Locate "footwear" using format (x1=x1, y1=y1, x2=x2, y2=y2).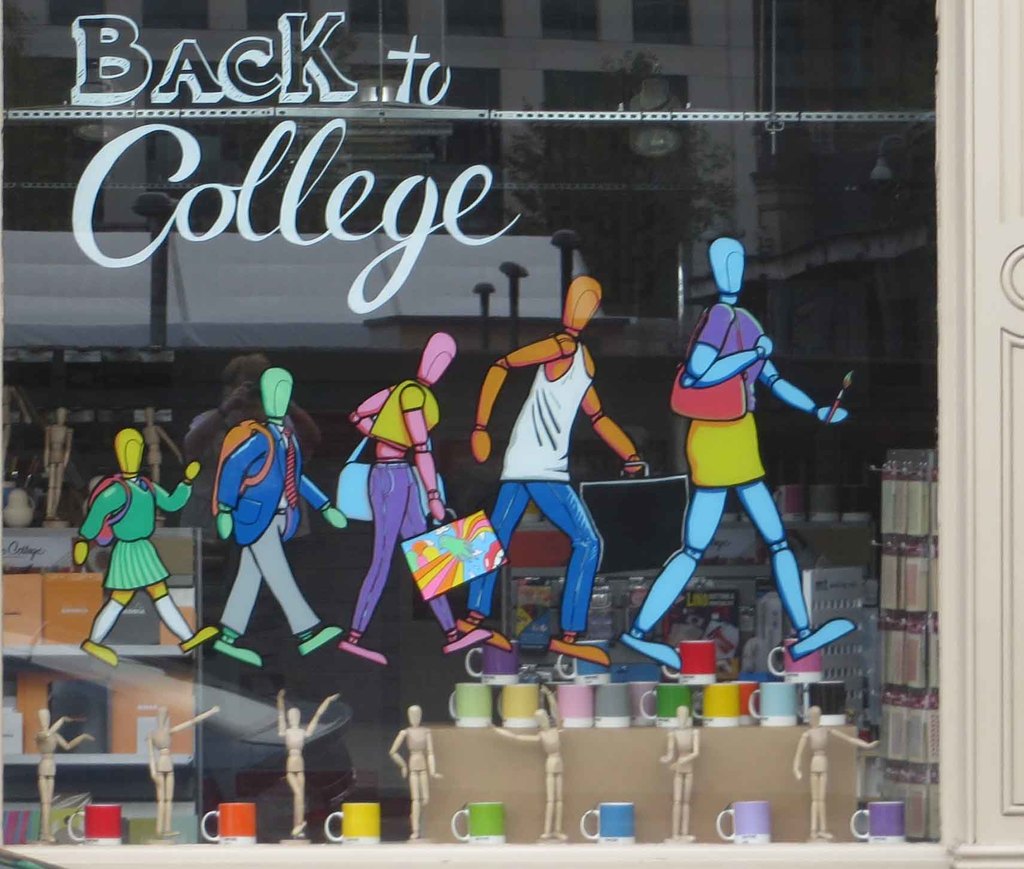
(x1=622, y1=634, x2=685, y2=672).
